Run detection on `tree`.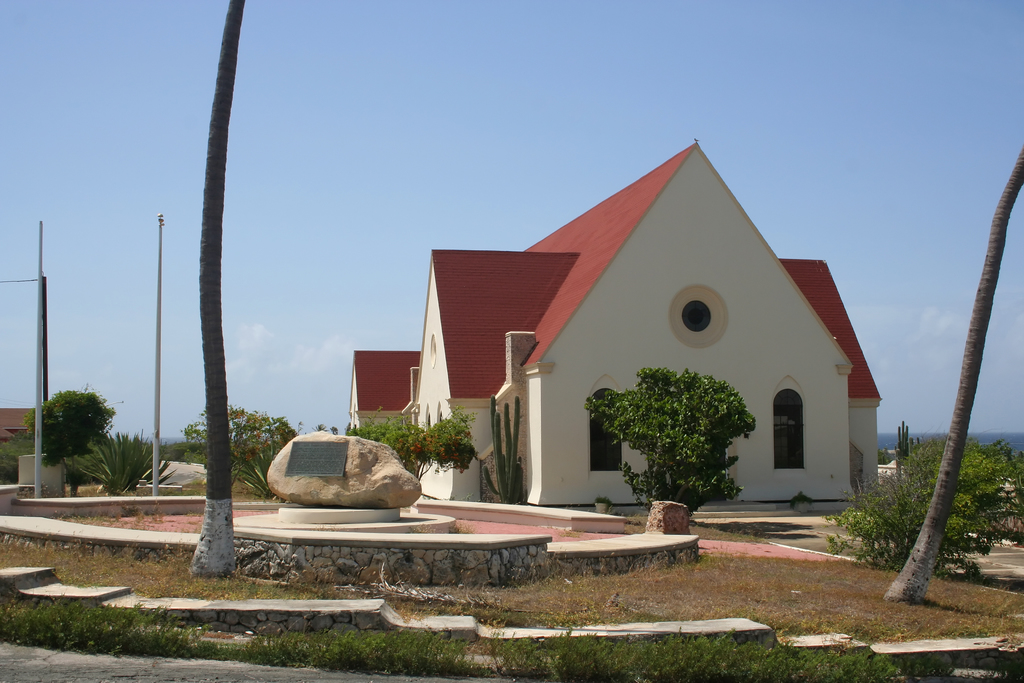
Result: select_region(481, 390, 525, 508).
